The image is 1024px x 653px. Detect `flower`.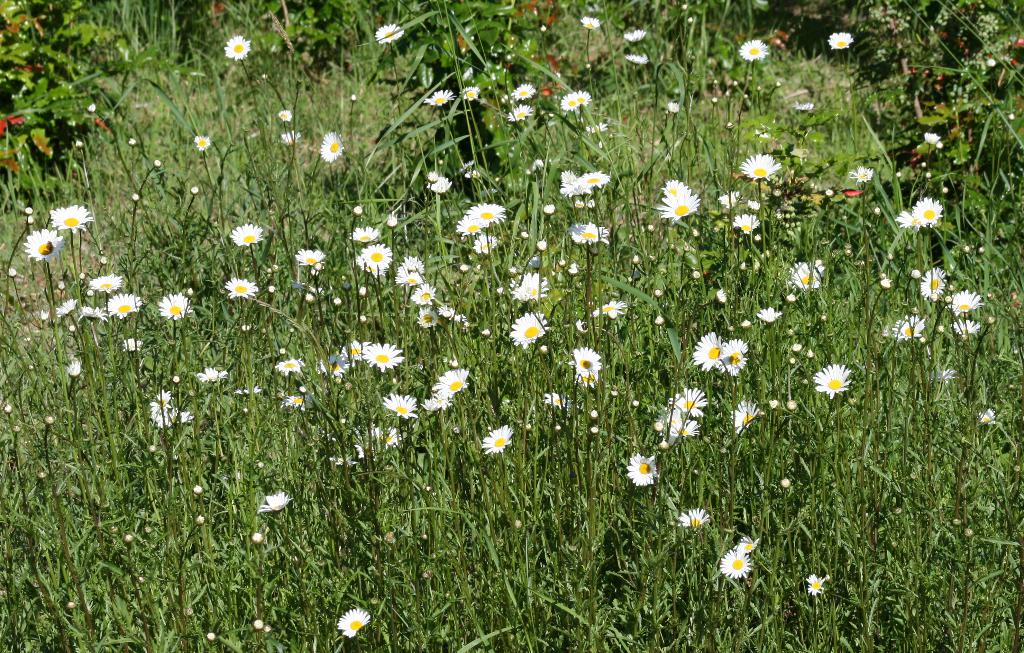
Detection: 623:29:646:44.
